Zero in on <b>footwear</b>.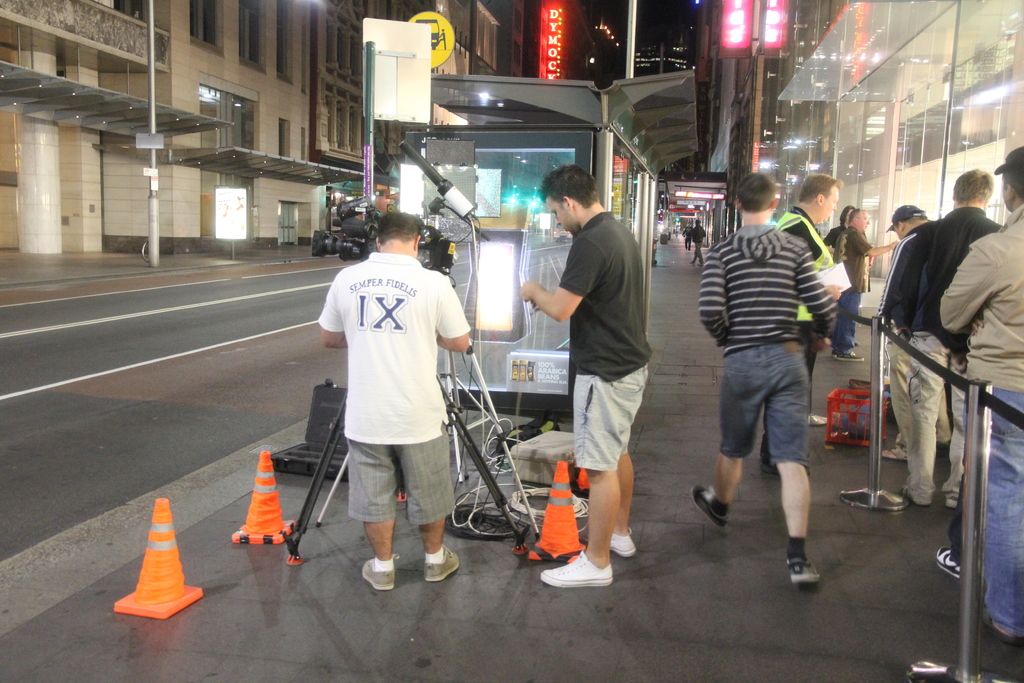
Zeroed in: x1=421 y1=544 x2=459 y2=582.
